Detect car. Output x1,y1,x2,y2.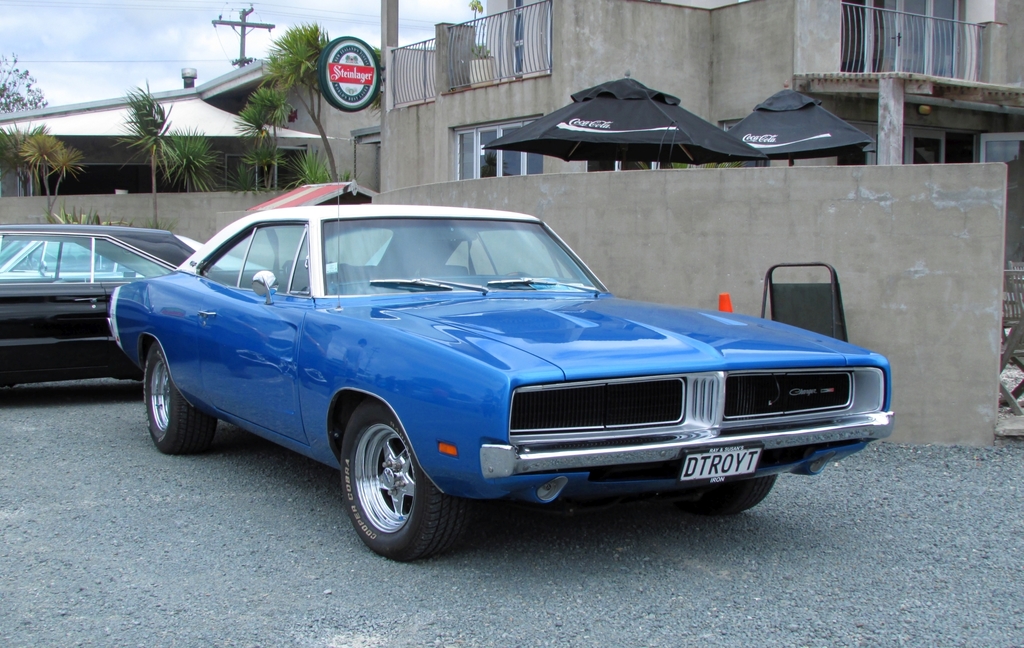
0,222,274,388.
